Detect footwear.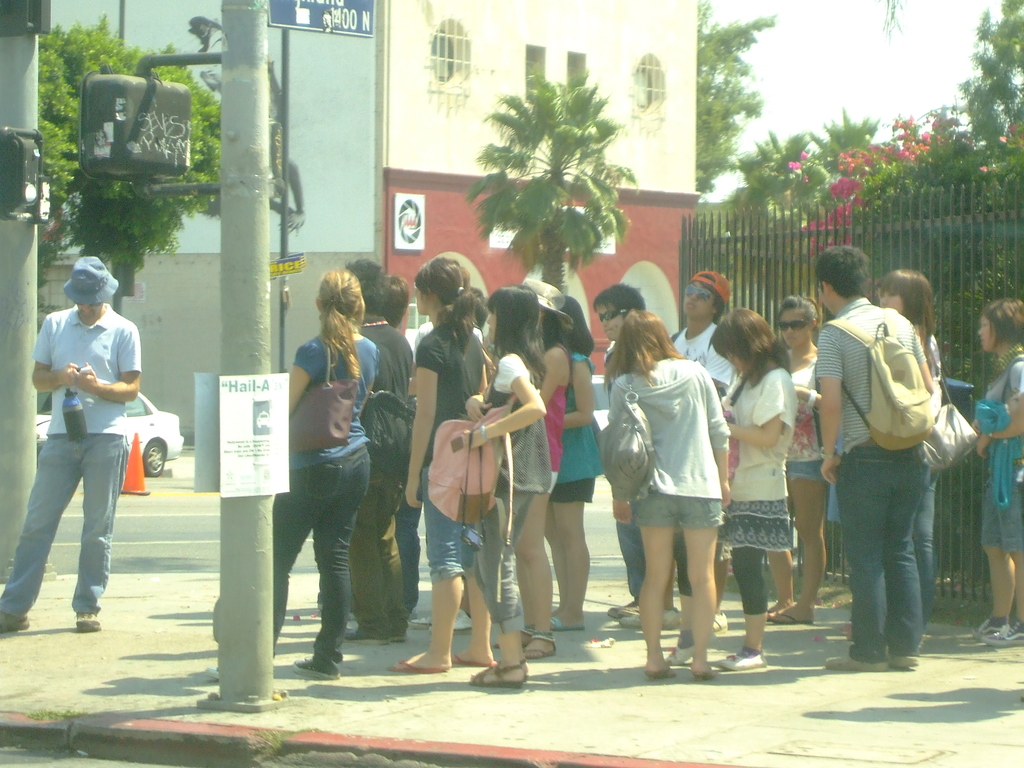
Detected at <bbox>470, 659, 524, 691</bbox>.
